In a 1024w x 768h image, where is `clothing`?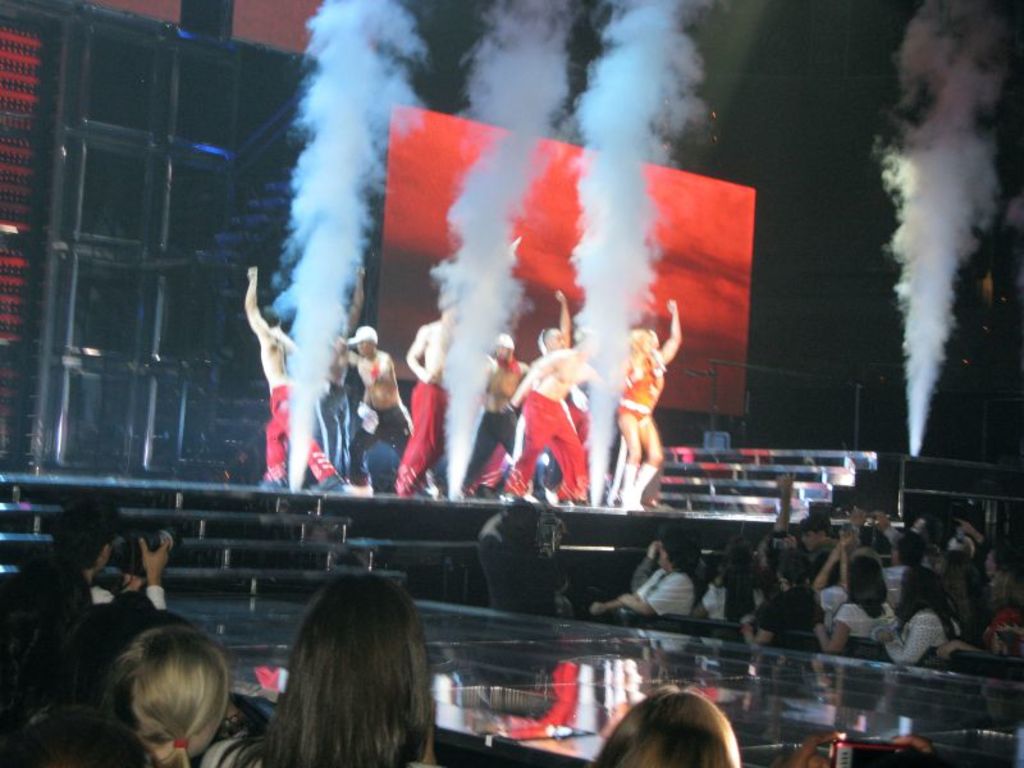
pyautogui.locateOnScreen(394, 379, 453, 490).
